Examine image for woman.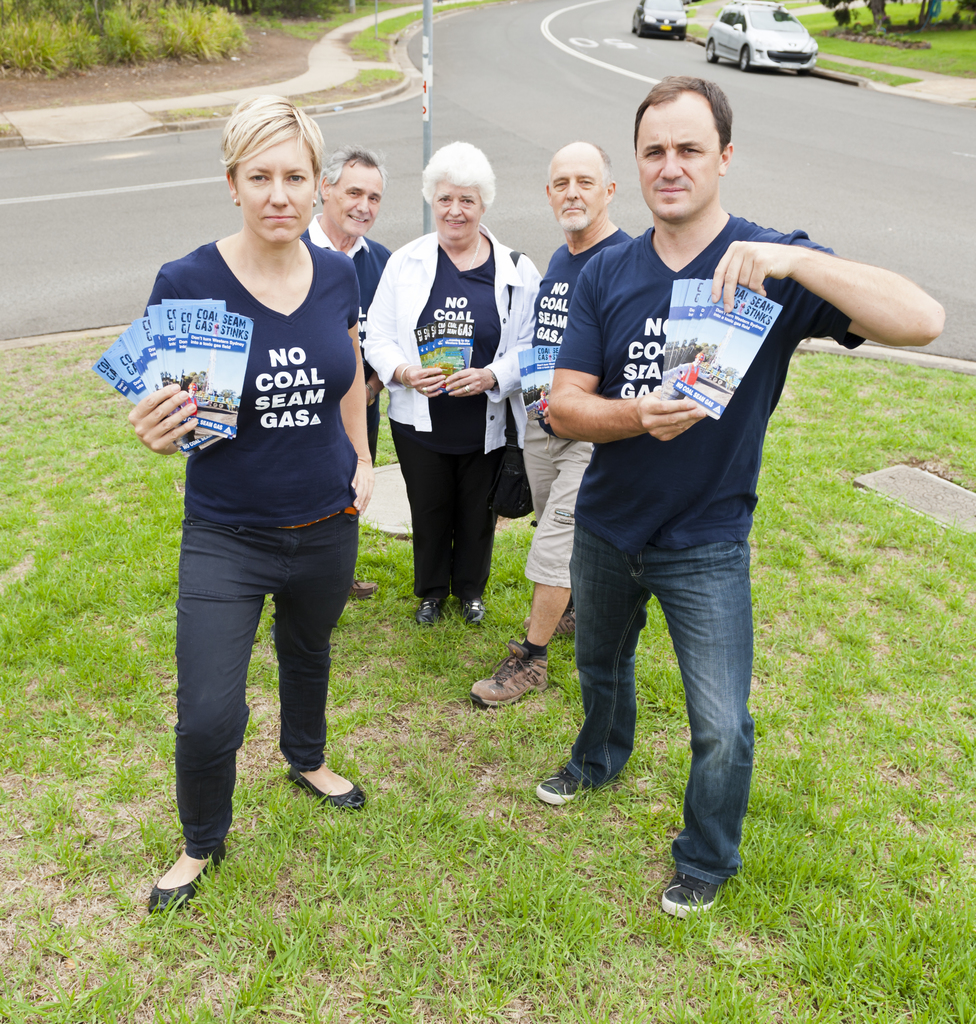
Examination result: [117, 114, 404, 902].
